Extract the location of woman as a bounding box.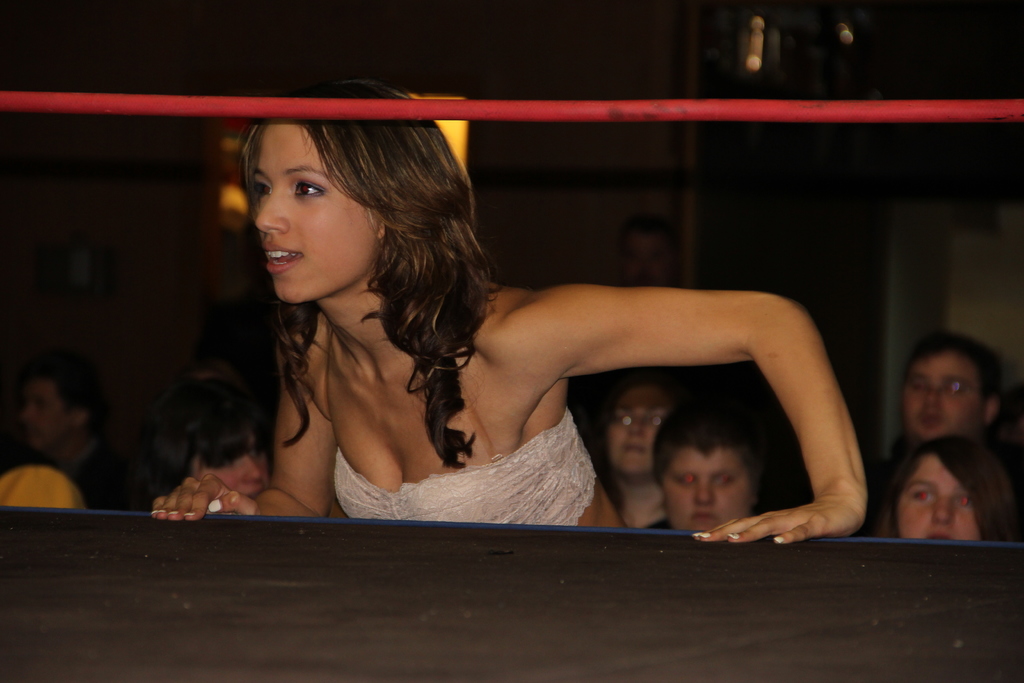
bbox=[883, 428, 1023, 548].
